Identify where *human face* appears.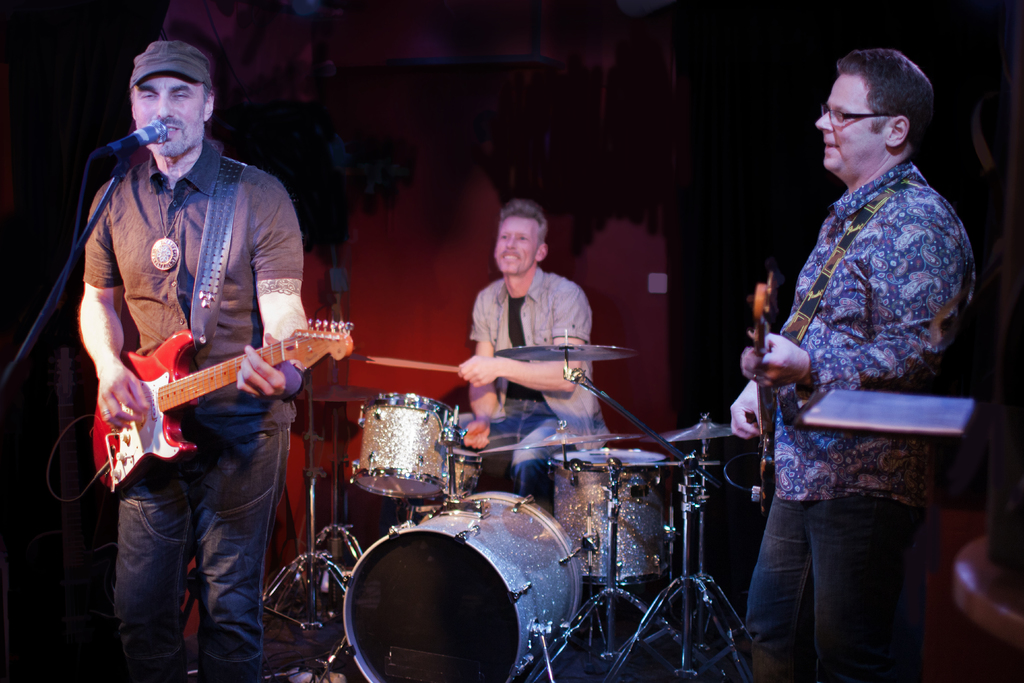
Appears at [x1=499, y1=217, x2=538, y2=276].
